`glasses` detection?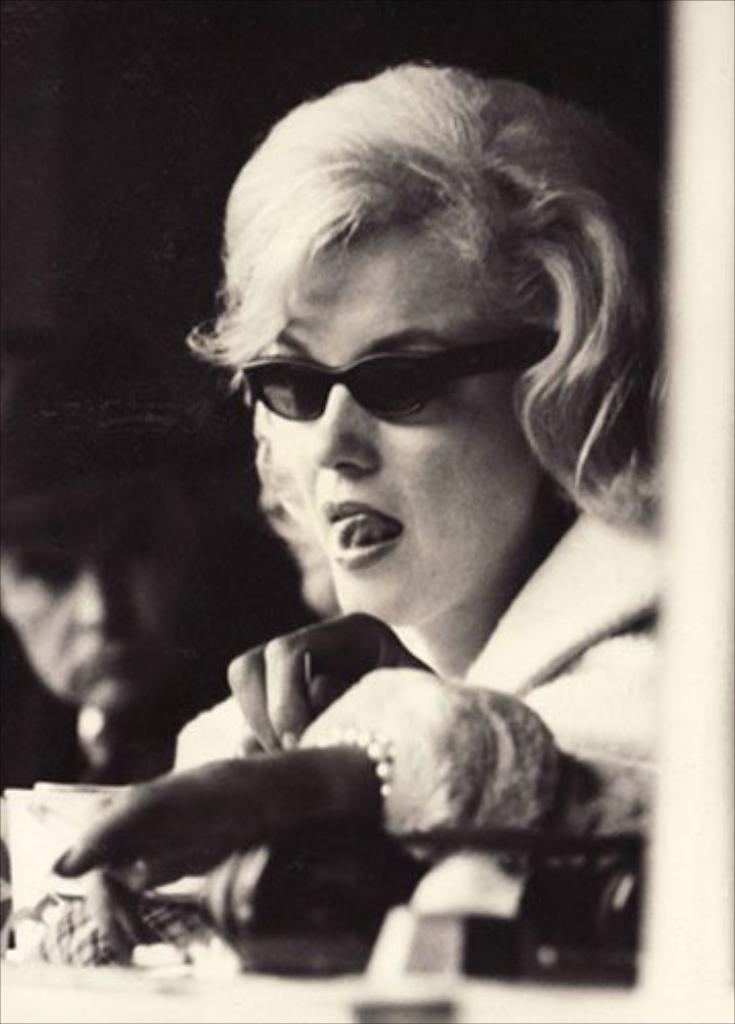
pyautogui.locateOnScreen(207, 317, 518, 434)
